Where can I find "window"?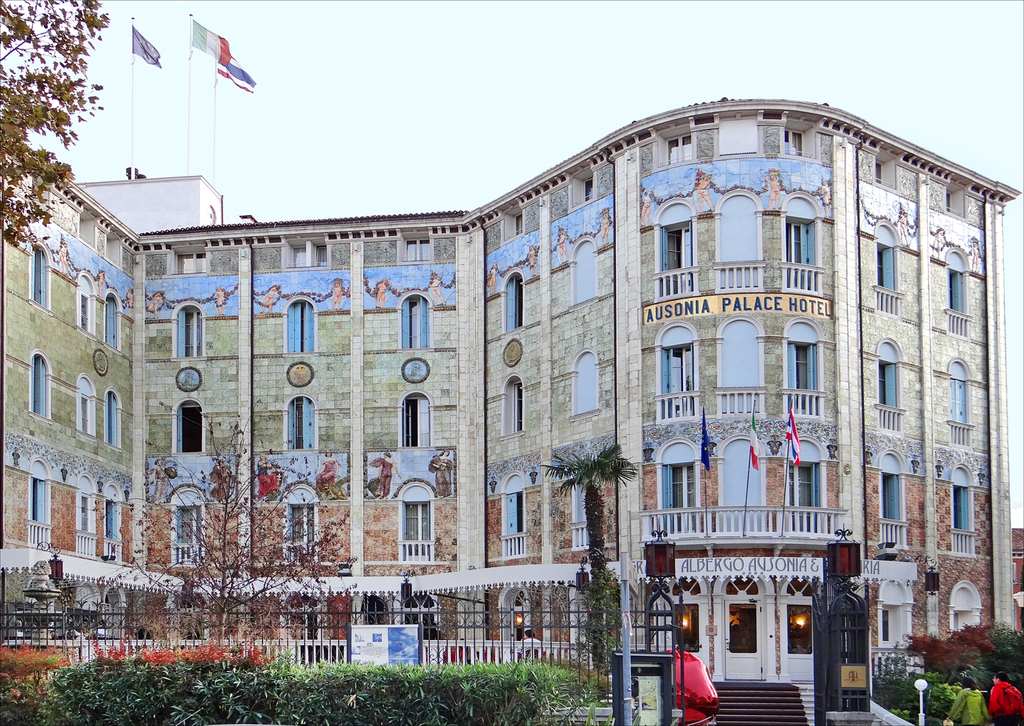
You can find it at 100/291/123/352.
